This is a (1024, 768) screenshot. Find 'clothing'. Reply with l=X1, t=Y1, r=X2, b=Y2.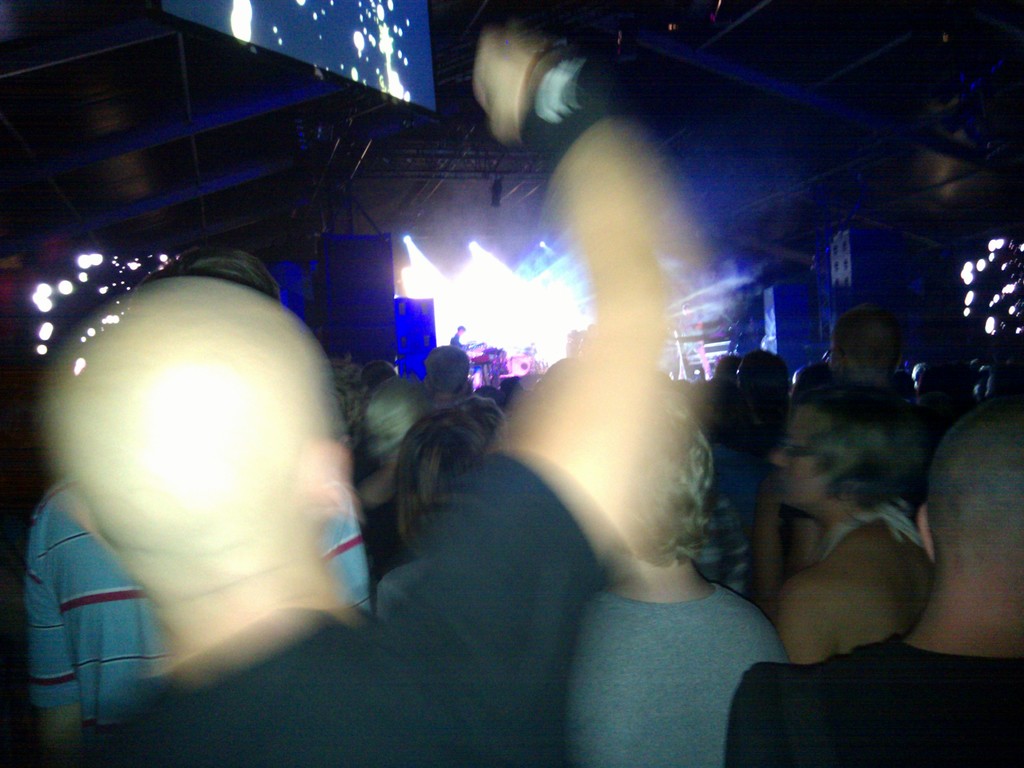
l=26, t=467, r=372, b=733.
